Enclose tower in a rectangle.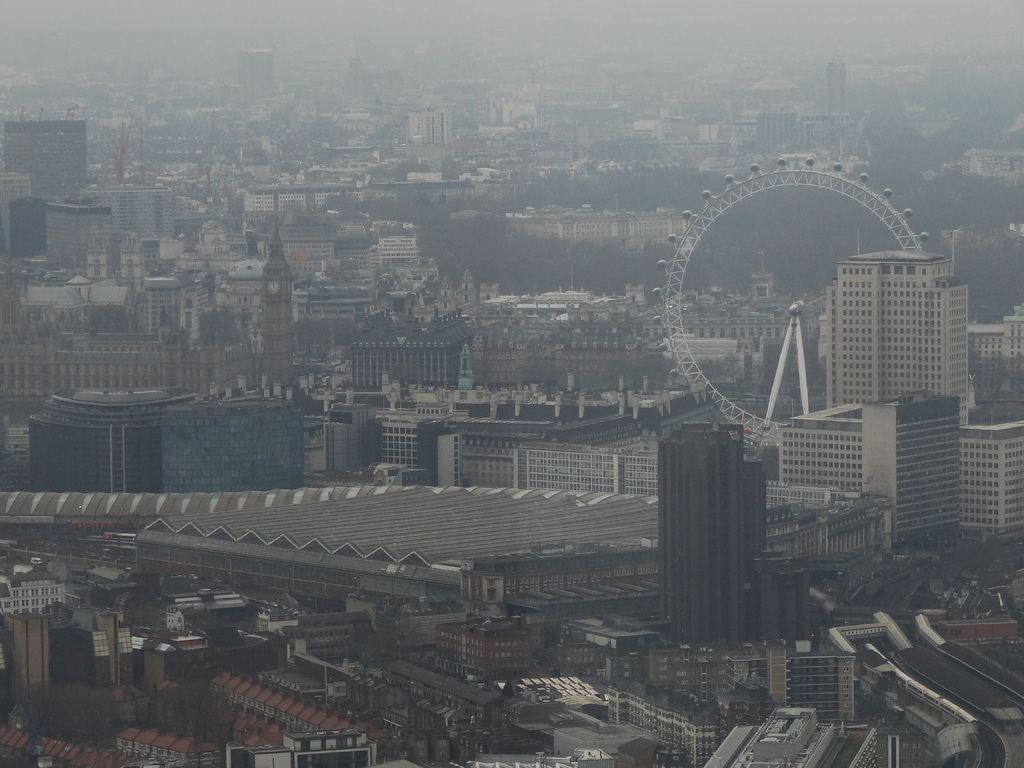
(6,170,28,269).
